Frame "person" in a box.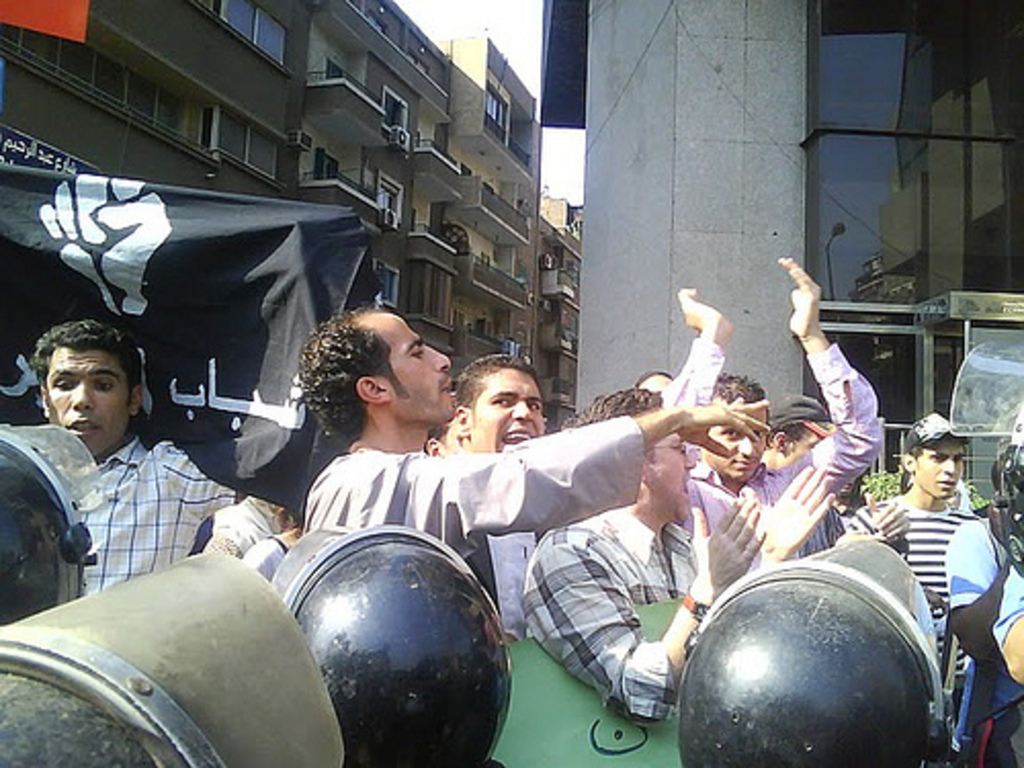
BBox(16, 317, 180, 631).
